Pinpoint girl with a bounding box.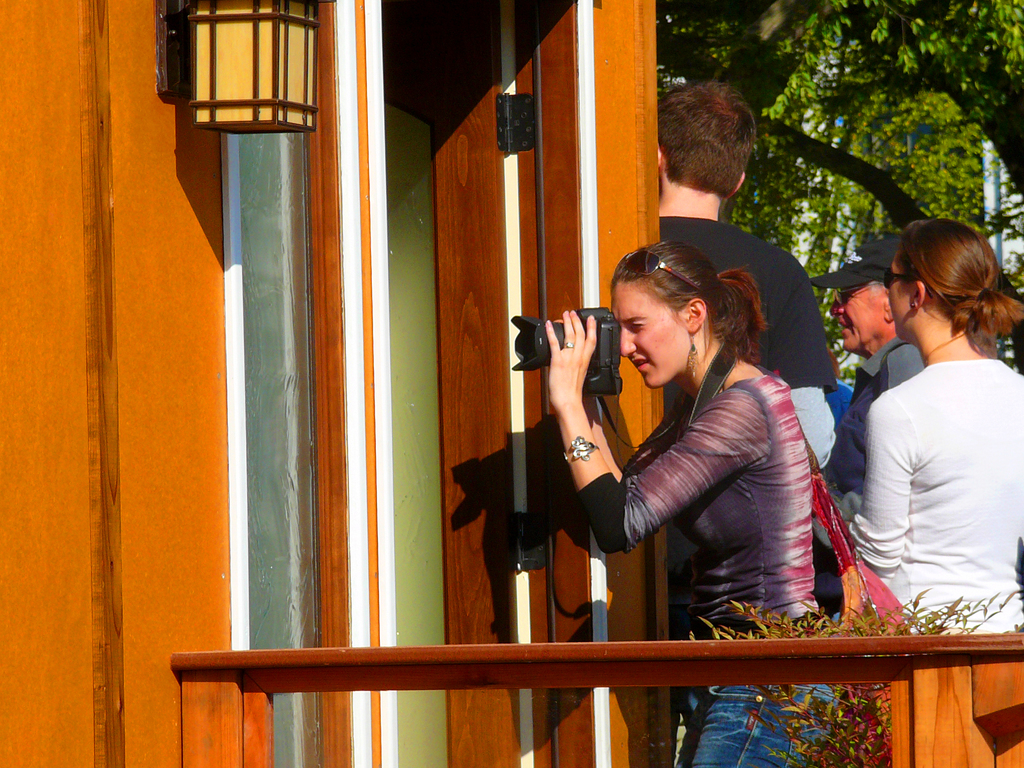
l=851, t=222, r=1023, b=635.
